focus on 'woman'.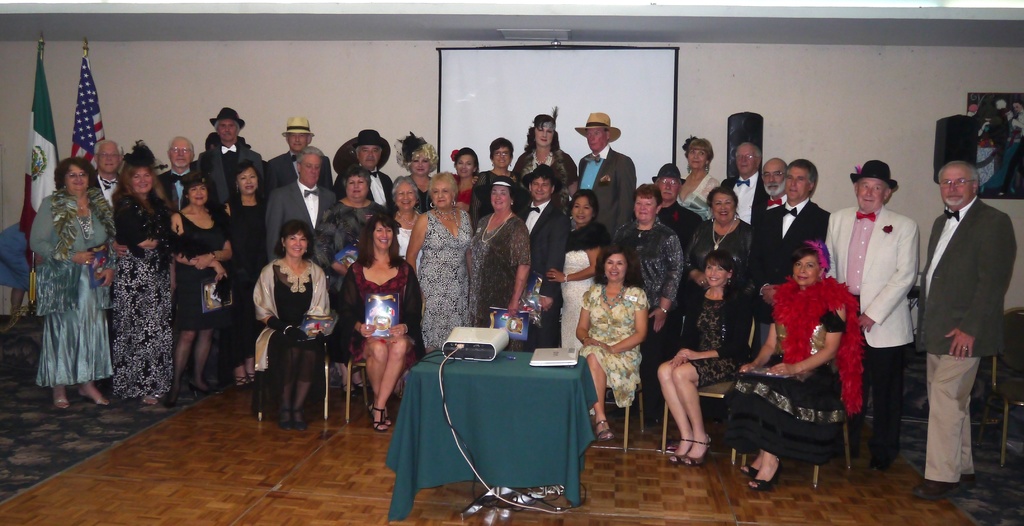
Focused at [406,168,472,357].
